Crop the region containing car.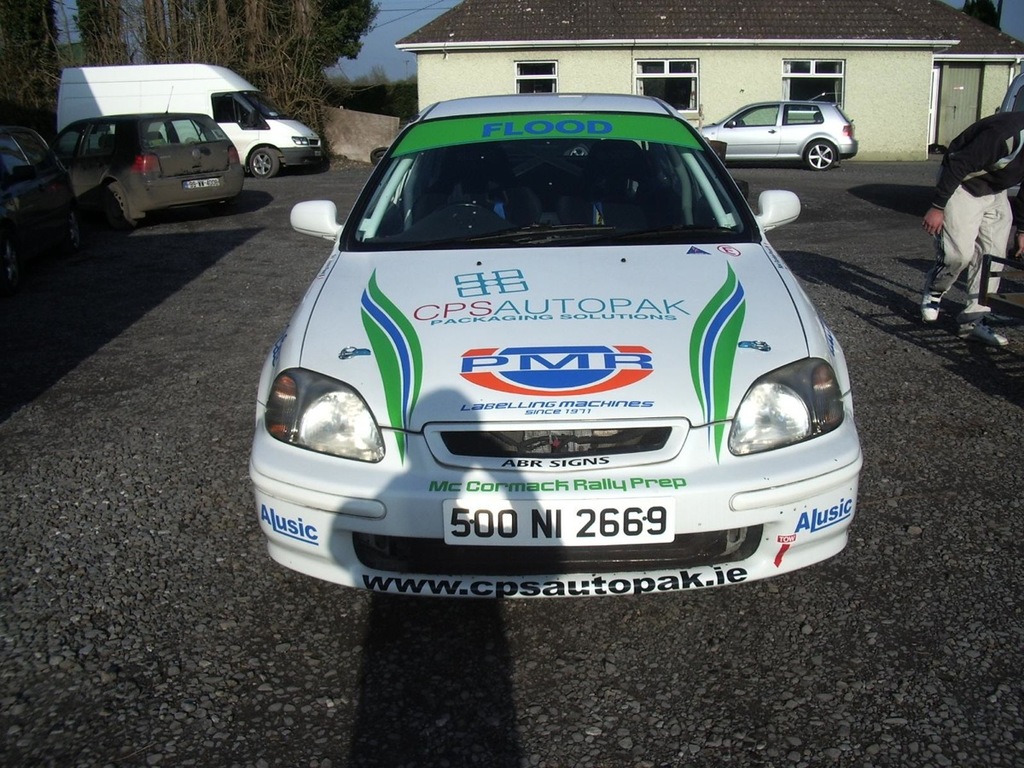
Crop region: 247:94:860:602.
